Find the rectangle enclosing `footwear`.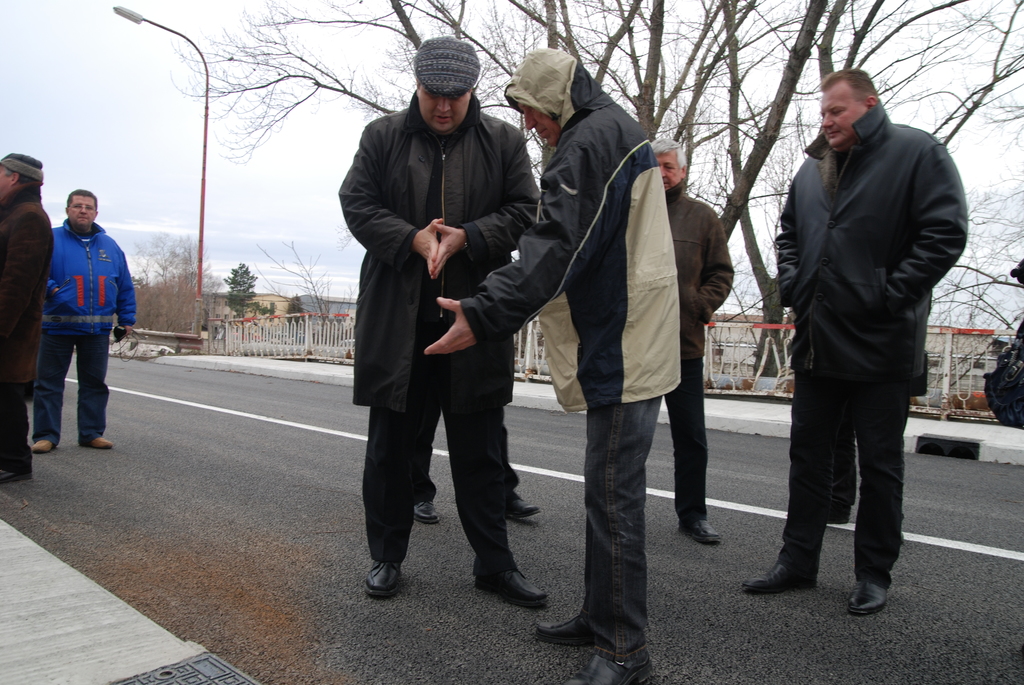
bbox=(740, 565, 817, 594).
